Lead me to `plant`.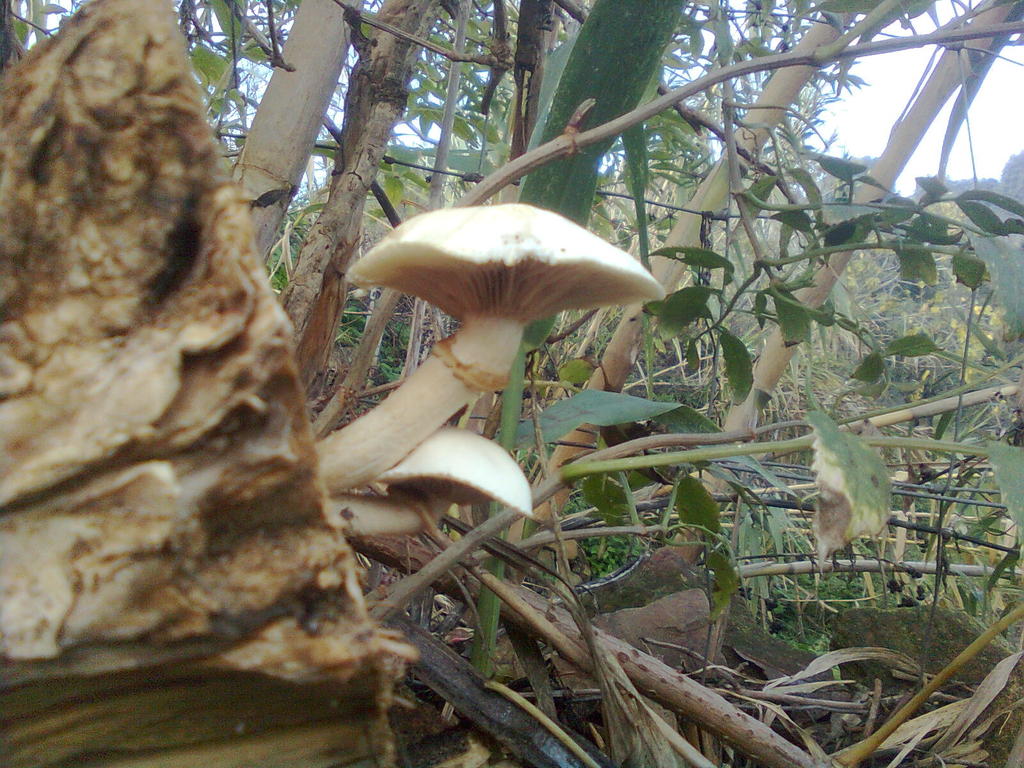
Lead to pyautogui.locateOnScreen(314, 198, 670, 539).
